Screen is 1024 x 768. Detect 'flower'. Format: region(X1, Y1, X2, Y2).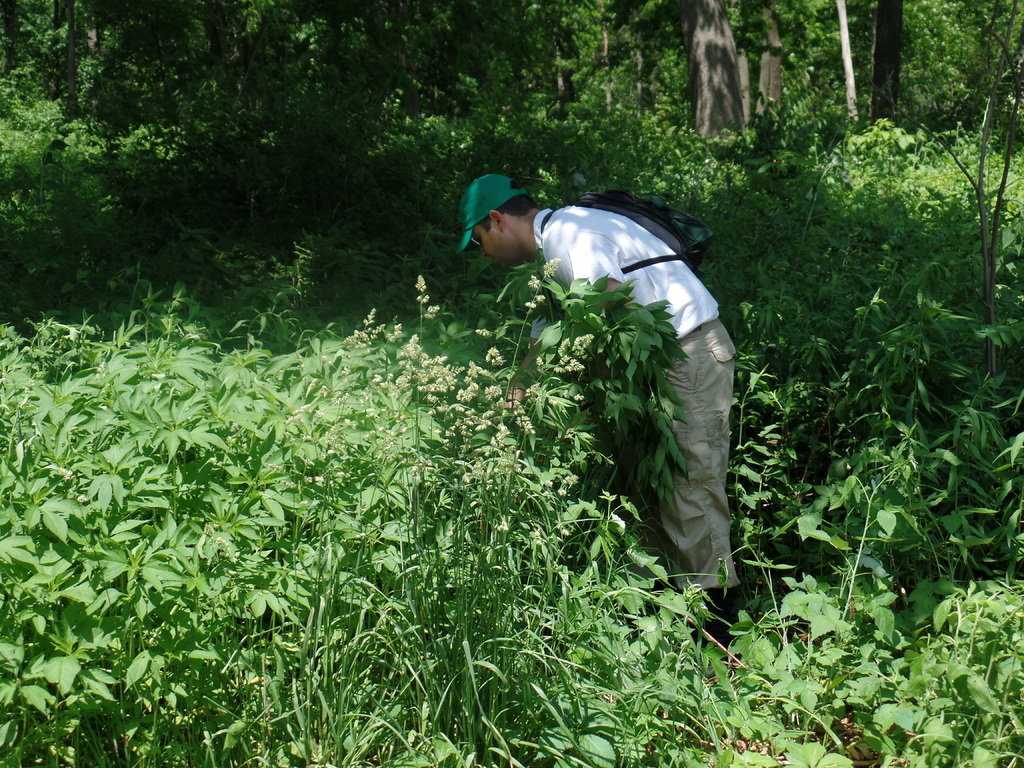
region(534, 290, 548, 306).
